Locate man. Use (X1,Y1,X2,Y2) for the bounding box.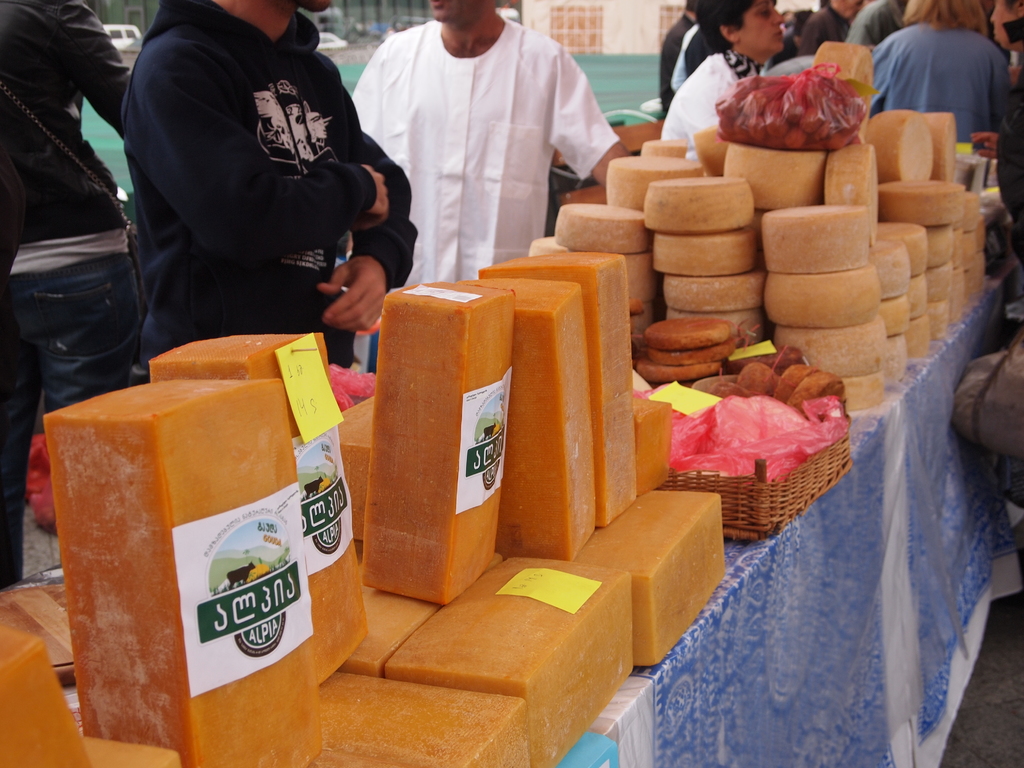
(347,0,637,301).
